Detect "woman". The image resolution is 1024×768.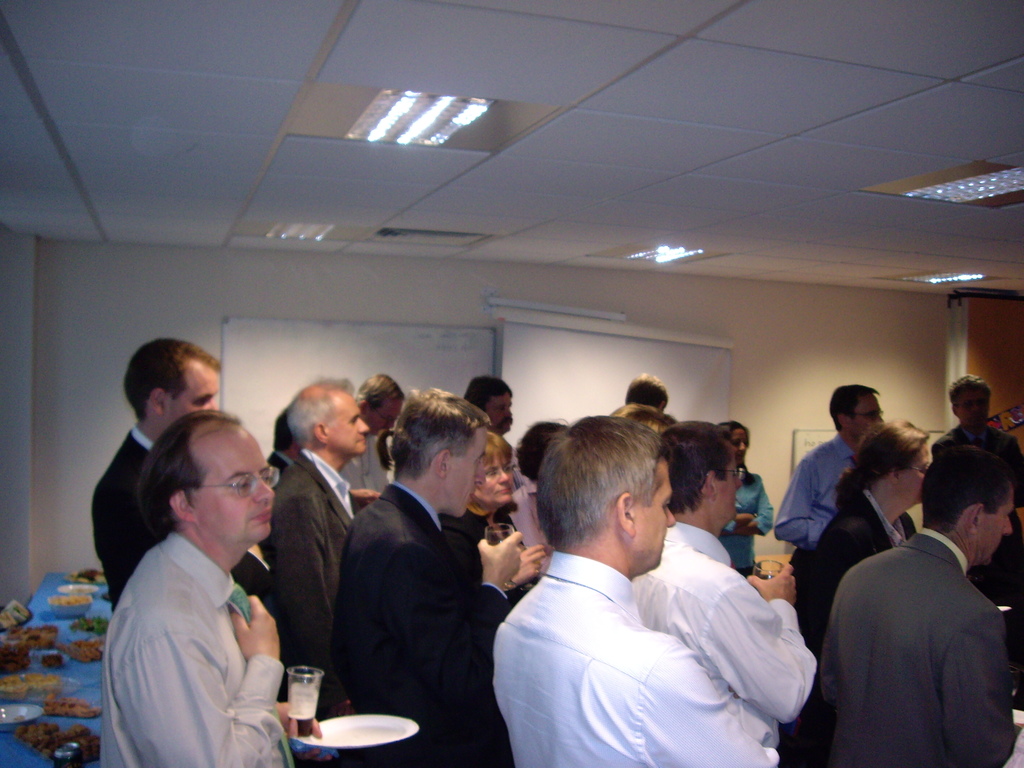
[451,433,520,600].
